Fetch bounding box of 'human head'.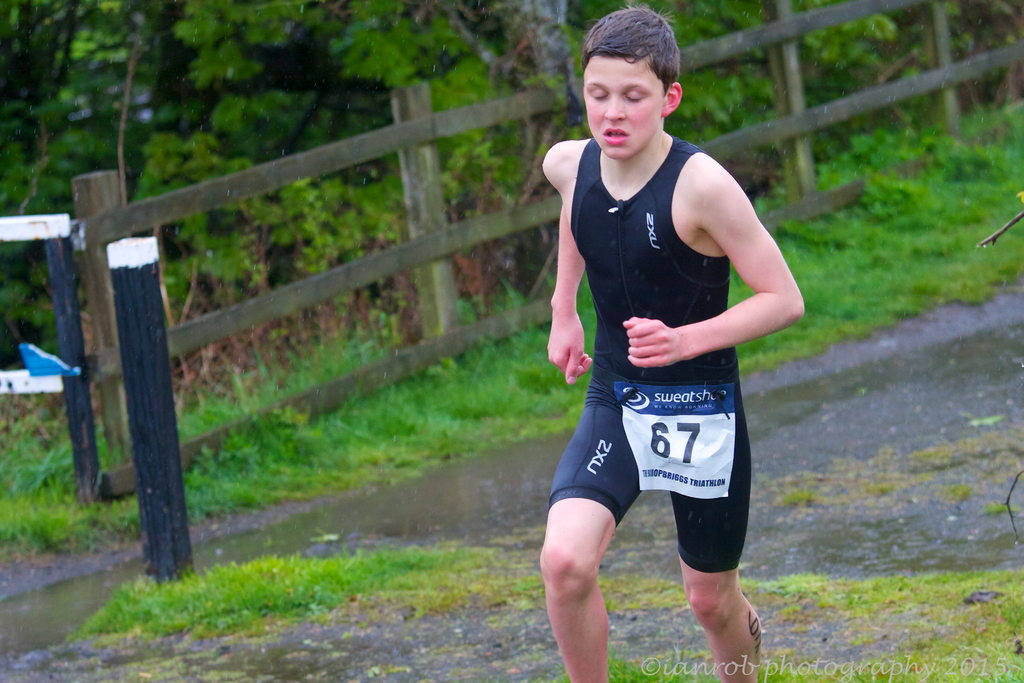
Bbox: locate(578, 10, 692, 156).
